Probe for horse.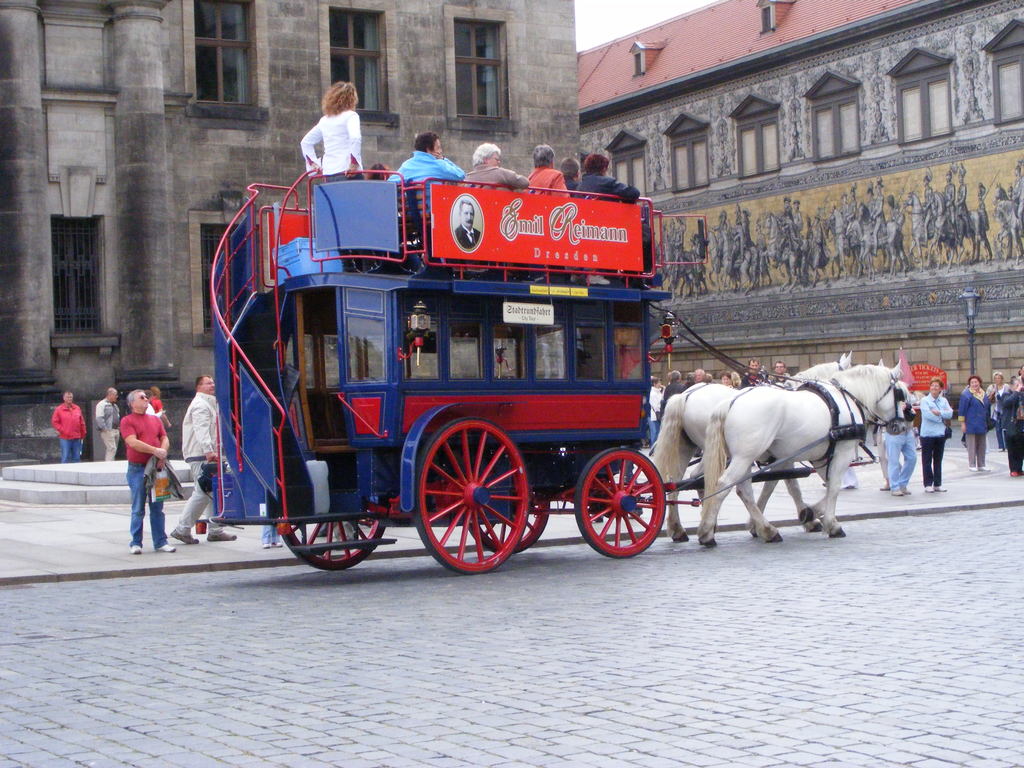
Probe result: 650,348,852,544.
